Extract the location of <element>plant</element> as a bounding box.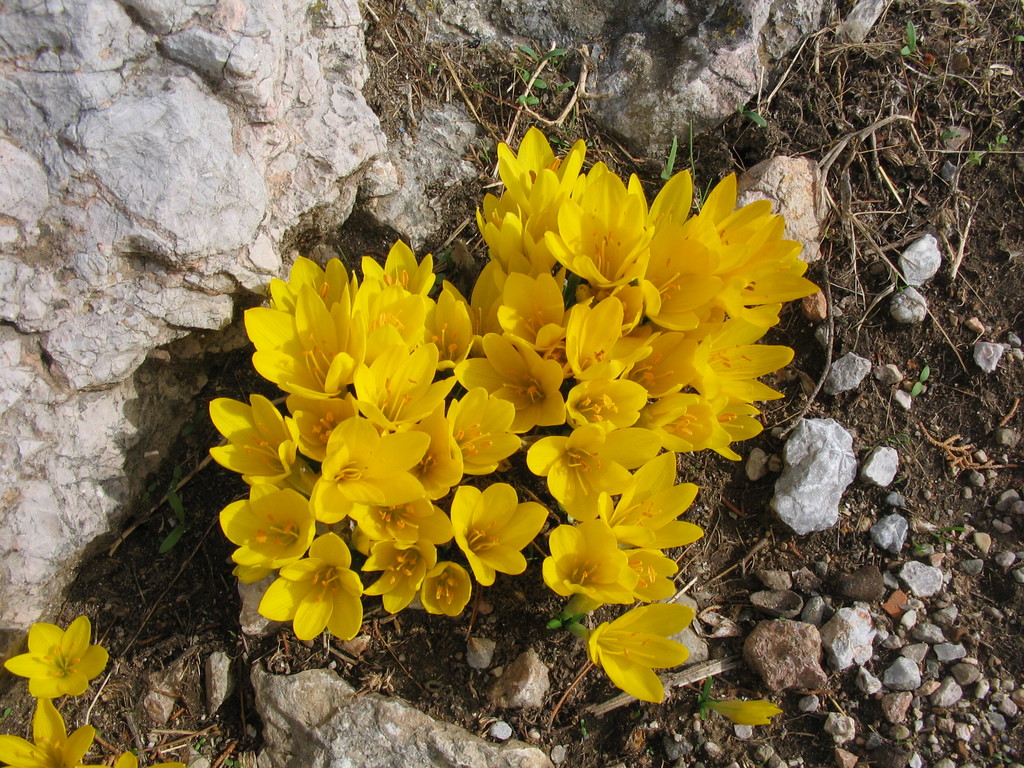
961 152 993 169.
